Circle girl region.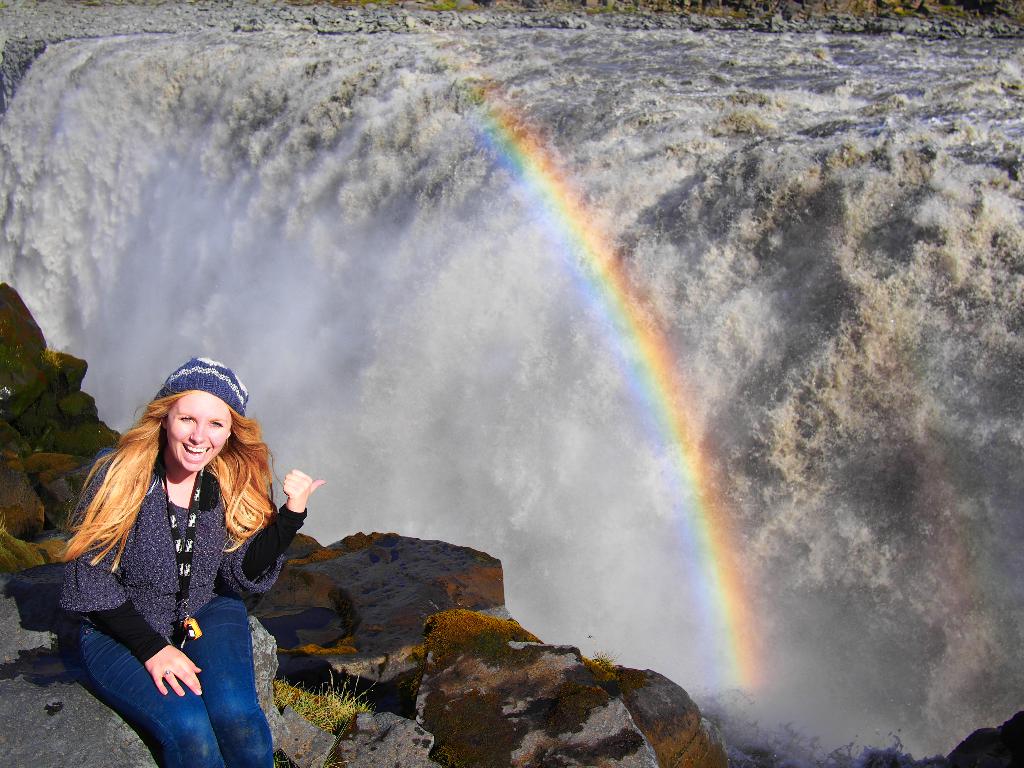
Region: 56:356:321:767.
